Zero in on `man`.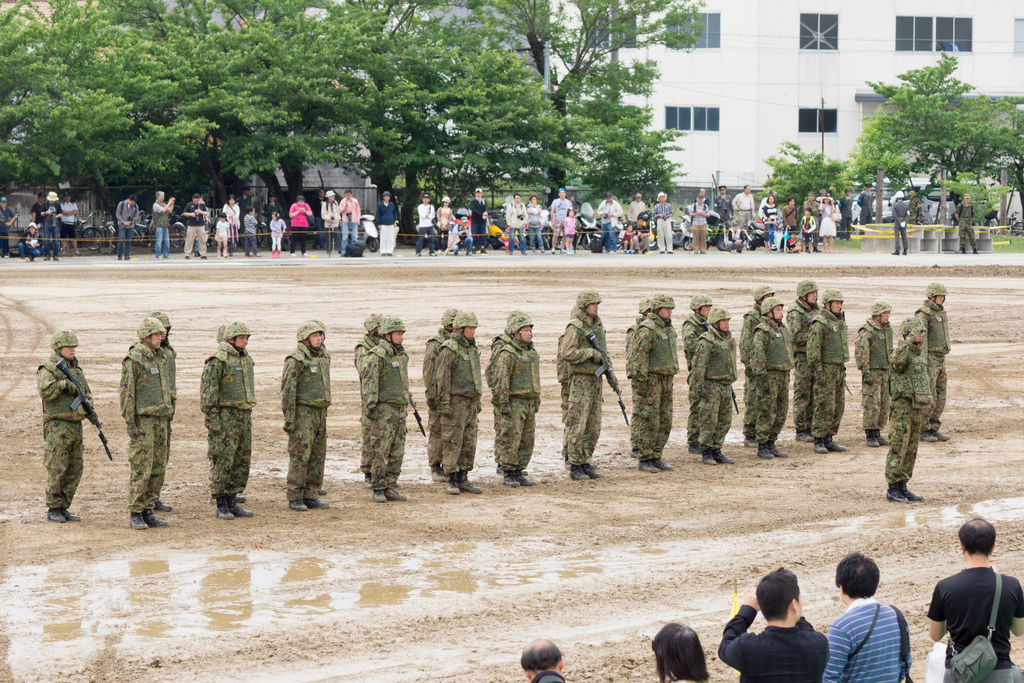
Zeroed in: bbox=(212, 325, 256, 518).
